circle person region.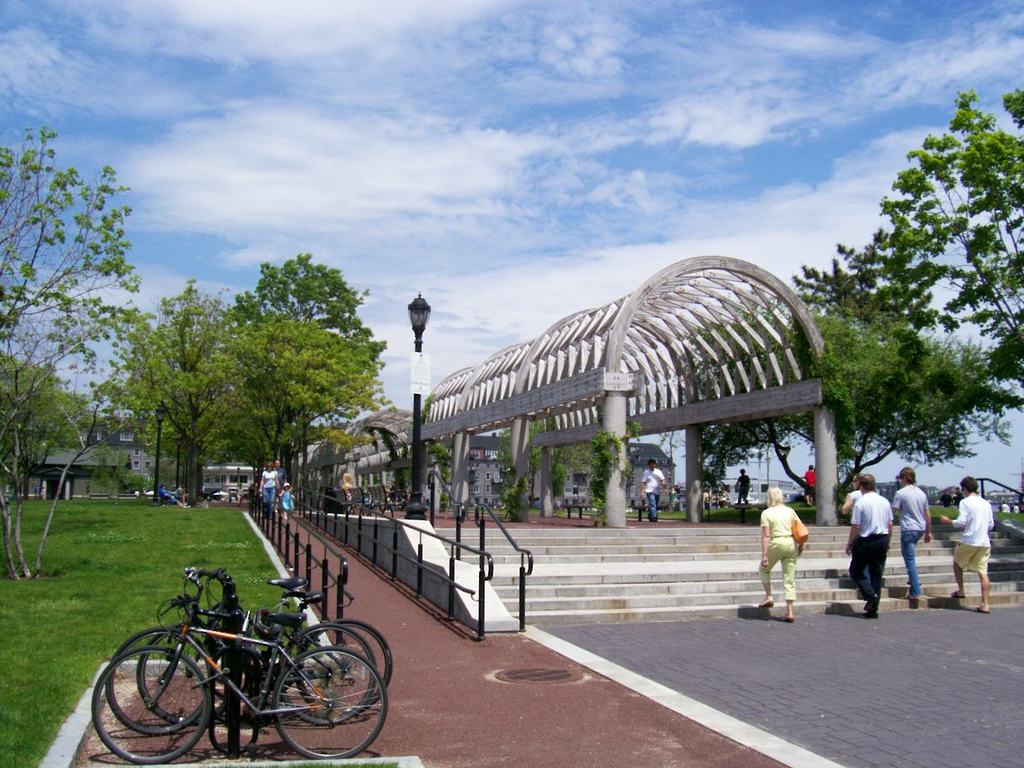
Region: [x1=732, y1=462, x2=749, y2=509].
